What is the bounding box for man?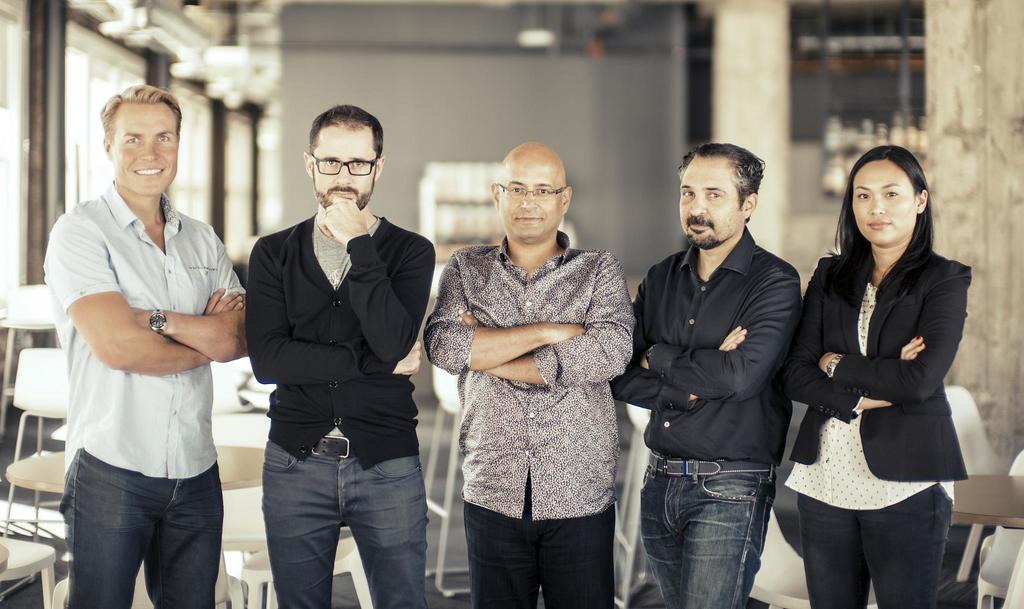
bbox(230, 110, 440, 589).
